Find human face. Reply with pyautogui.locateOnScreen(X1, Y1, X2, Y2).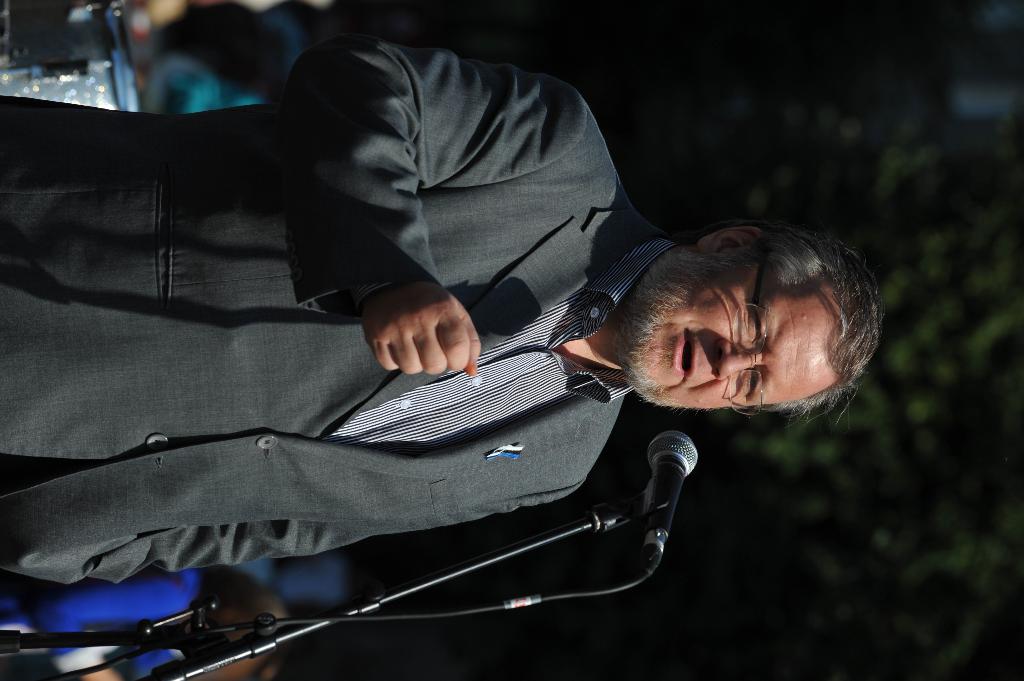
pyautogui.locateOnScreen(623, 250, 844, 410).
